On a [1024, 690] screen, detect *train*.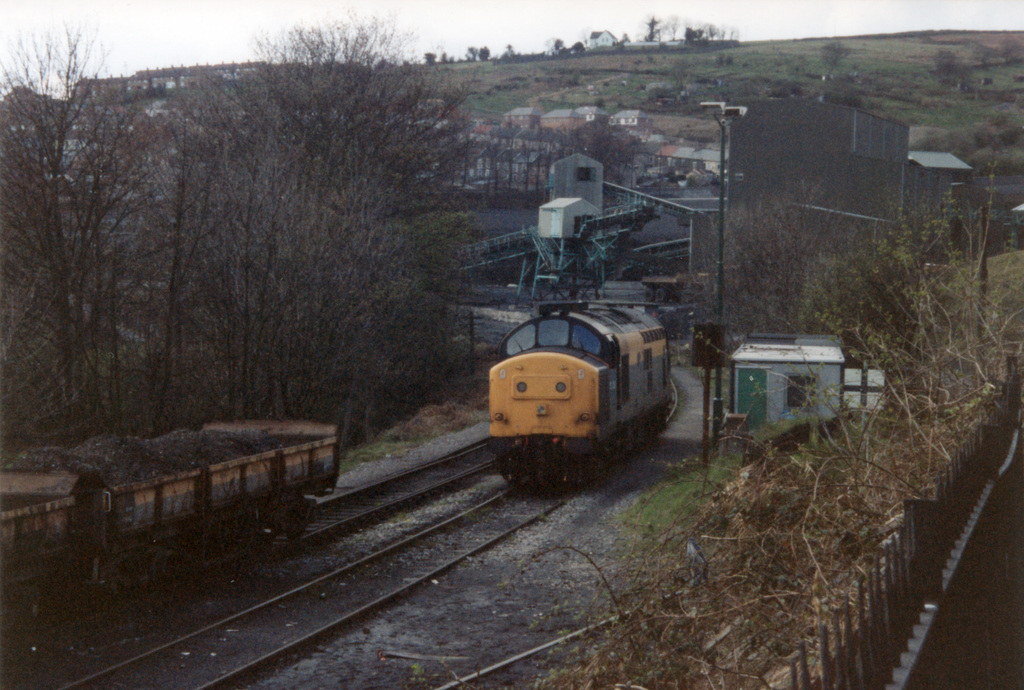
x1=481 y1=296 x2=675 y2=491.
